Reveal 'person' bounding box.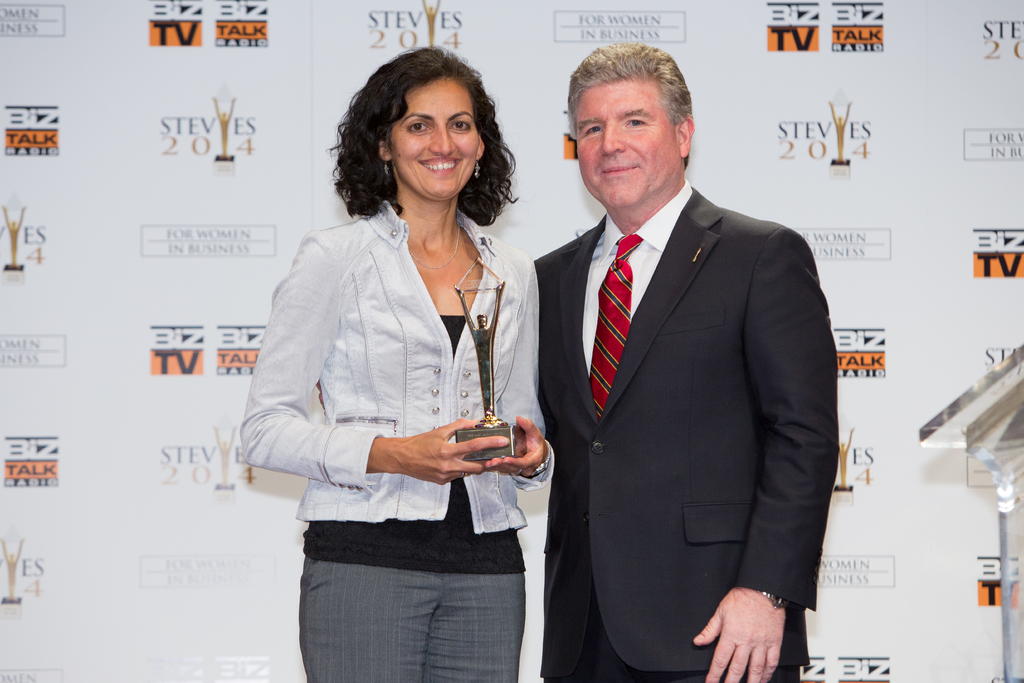
Revealed: 531,42,845,682.
